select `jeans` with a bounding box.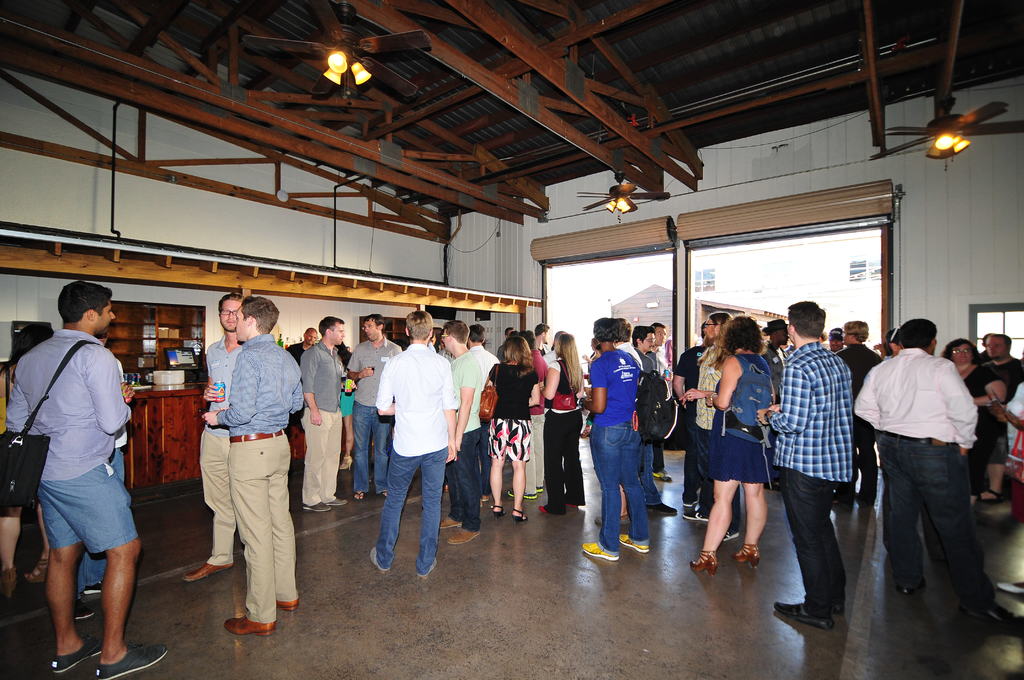
BBox(372, 450, 448, 562).
